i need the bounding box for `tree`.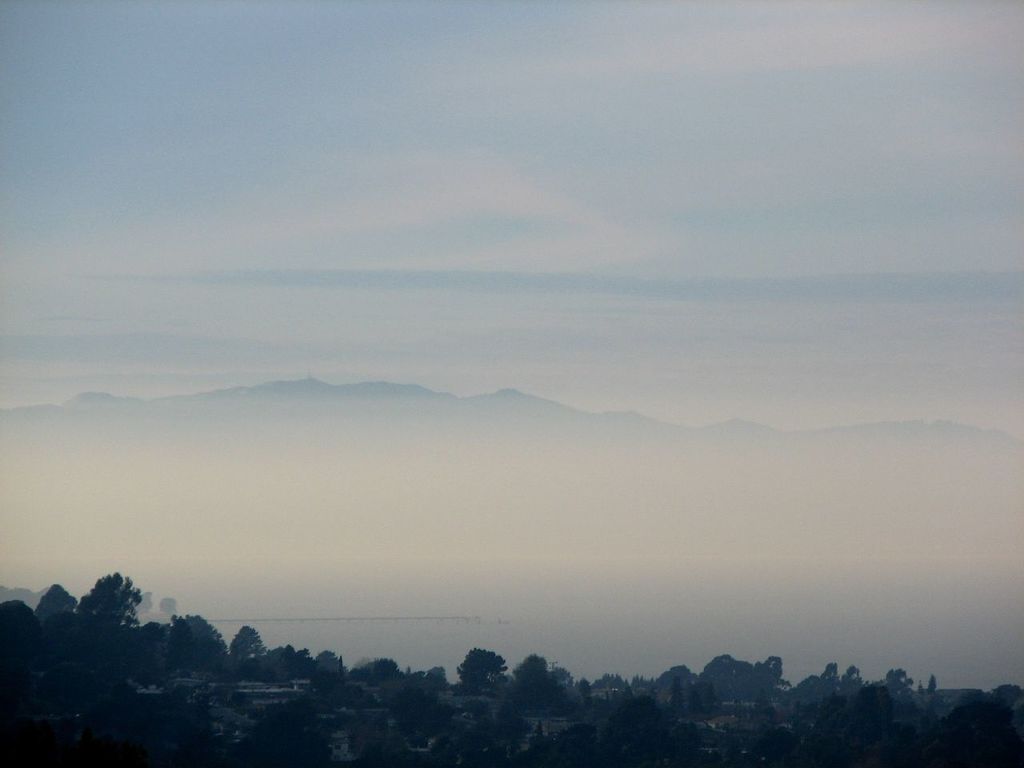
Here it is: <bbox>510, 652, 564, 714</bbox>.
